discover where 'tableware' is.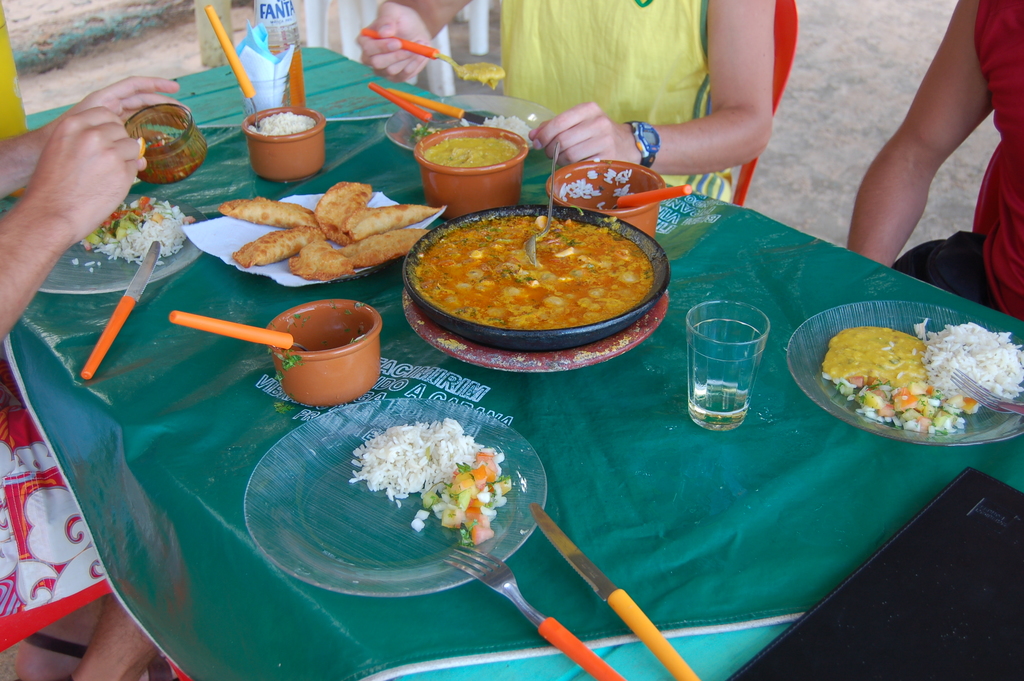
Discovered at crop(243, 400, 546, 603).
